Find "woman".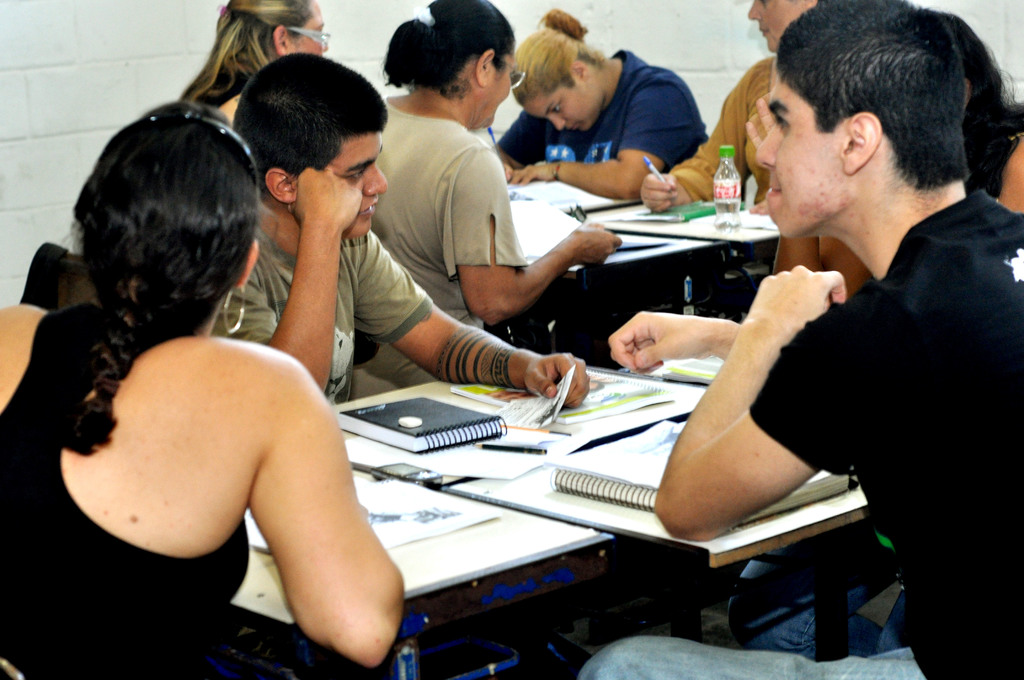
<region>492, 0, 710, 199</region>.
